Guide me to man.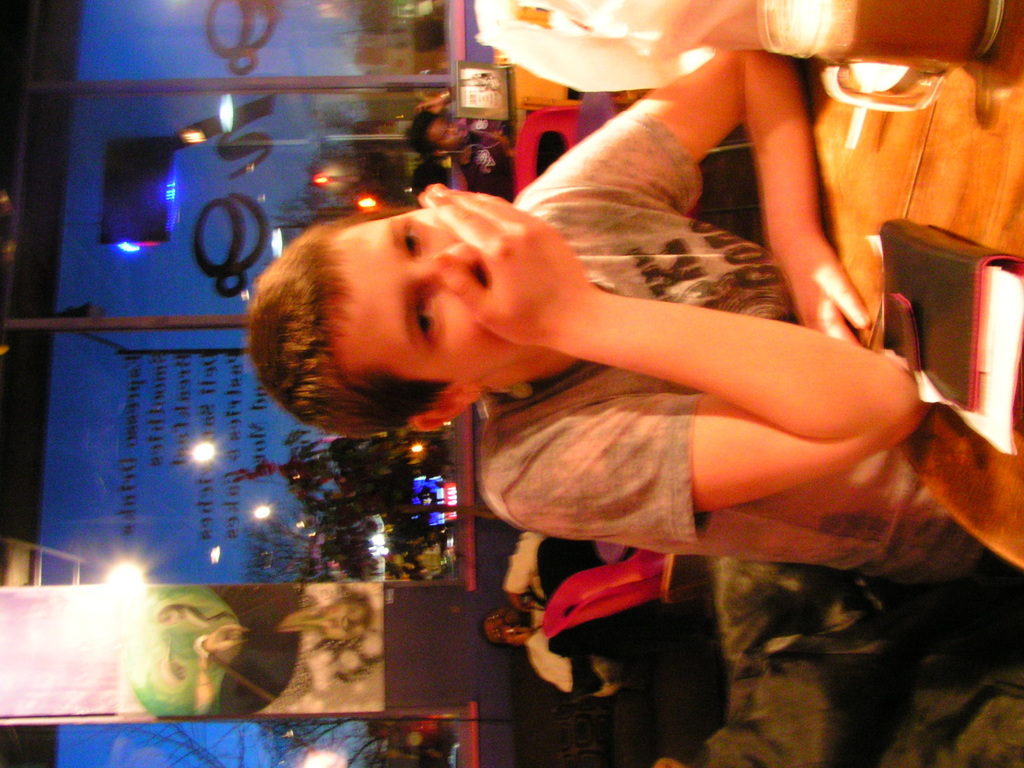
Guidance: 481 532 667 695.
